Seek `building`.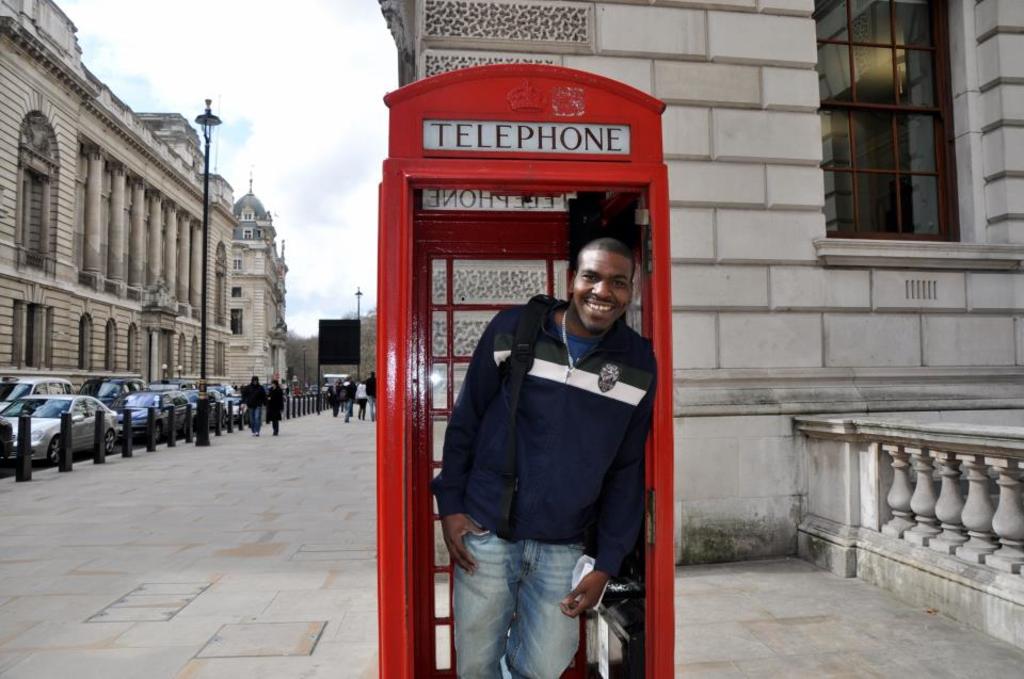
x1=0, y1=0, x2=238, y2=388.
